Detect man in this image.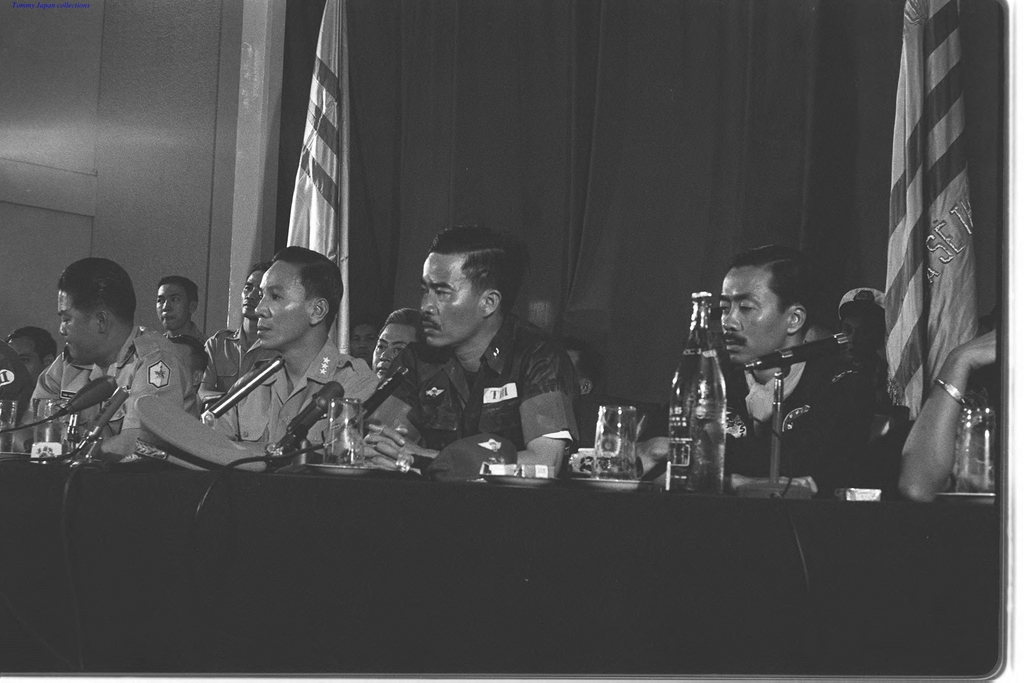
Detection: (x1=835, y1=283, x2=887, y2=373).
